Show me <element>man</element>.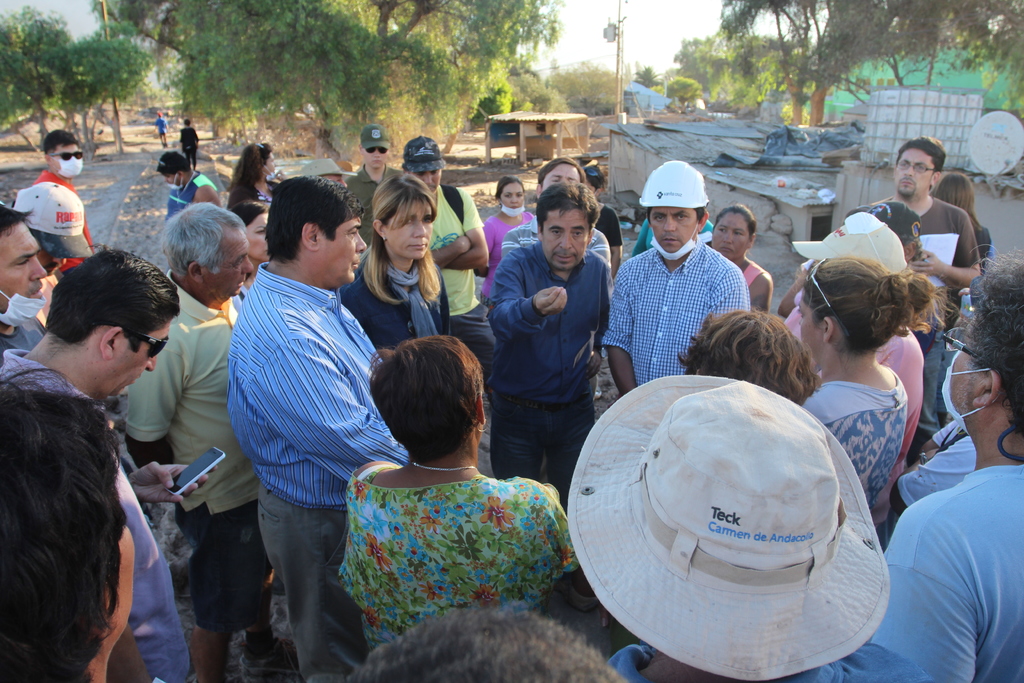
<element>man</element> is here: 12,177,94,268.
